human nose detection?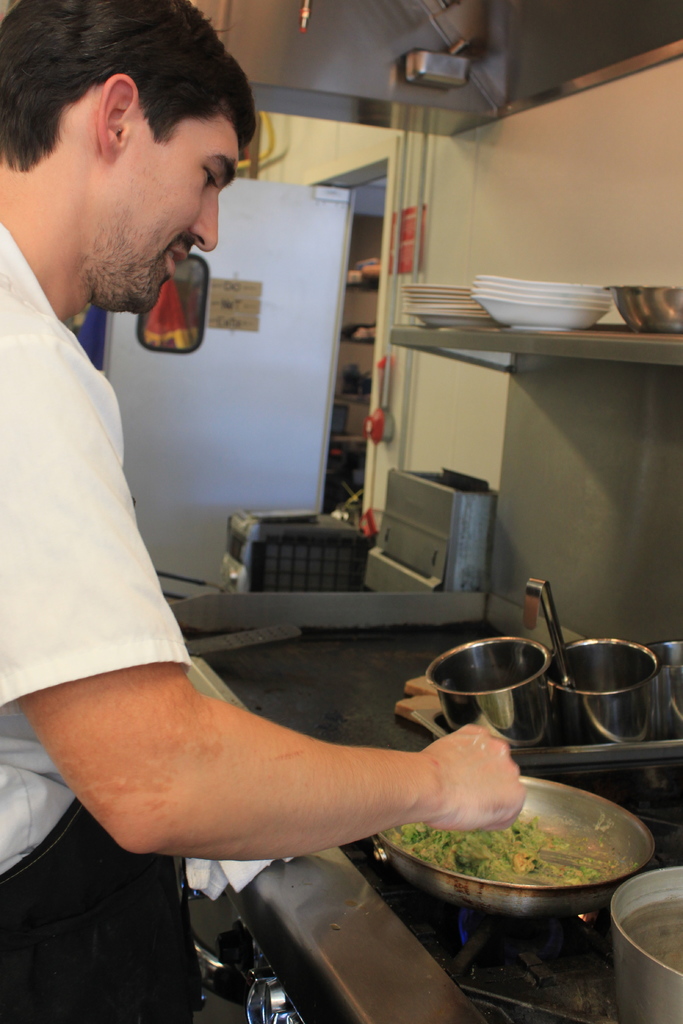
crop(192, 188, 221, 248)
